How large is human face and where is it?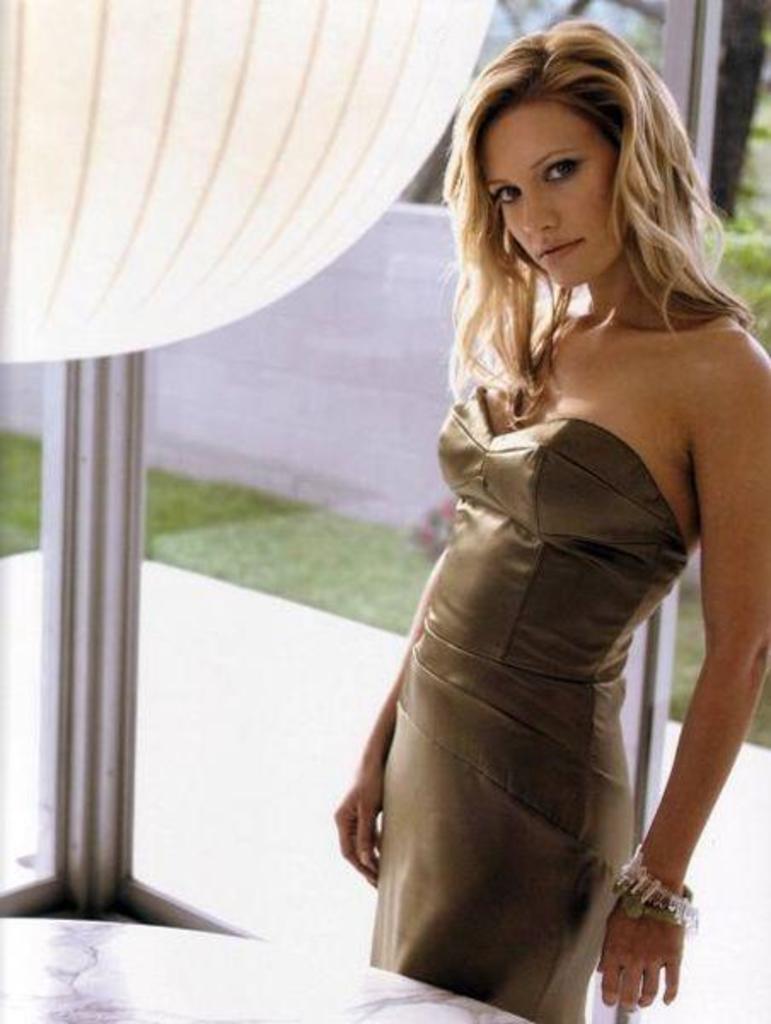
Bounding box: <bbox>490, 94, 626, 282</bbox>.
